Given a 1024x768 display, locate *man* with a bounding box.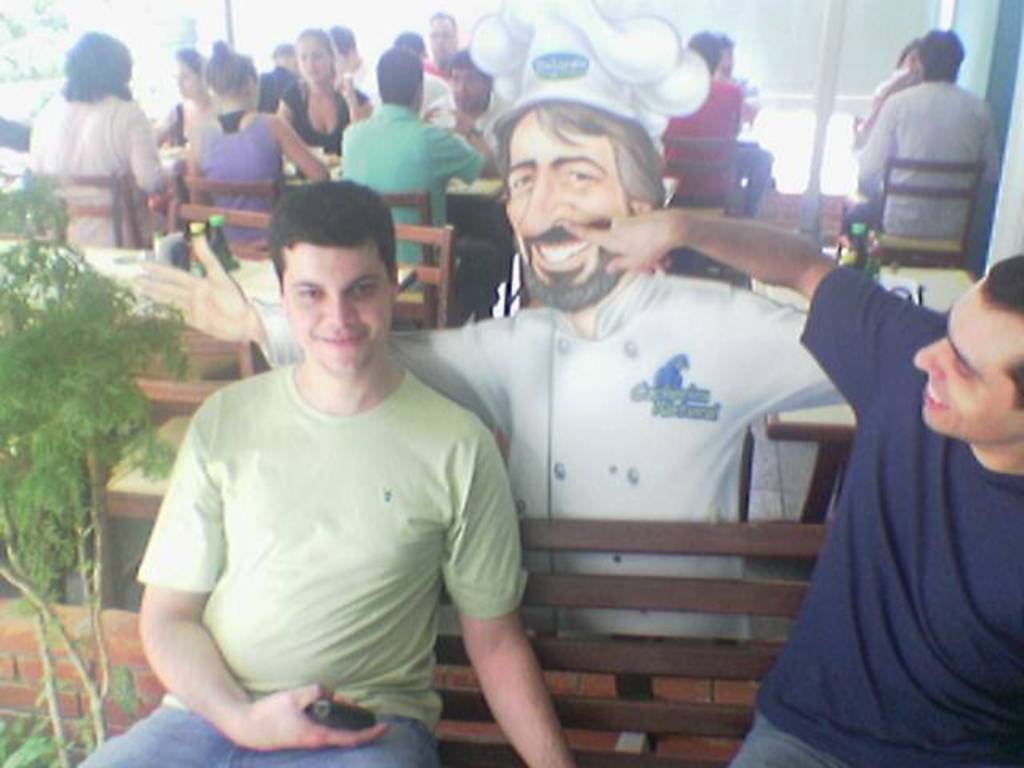
Located: (x1=717, y1=32, x2=760, y2=130).
